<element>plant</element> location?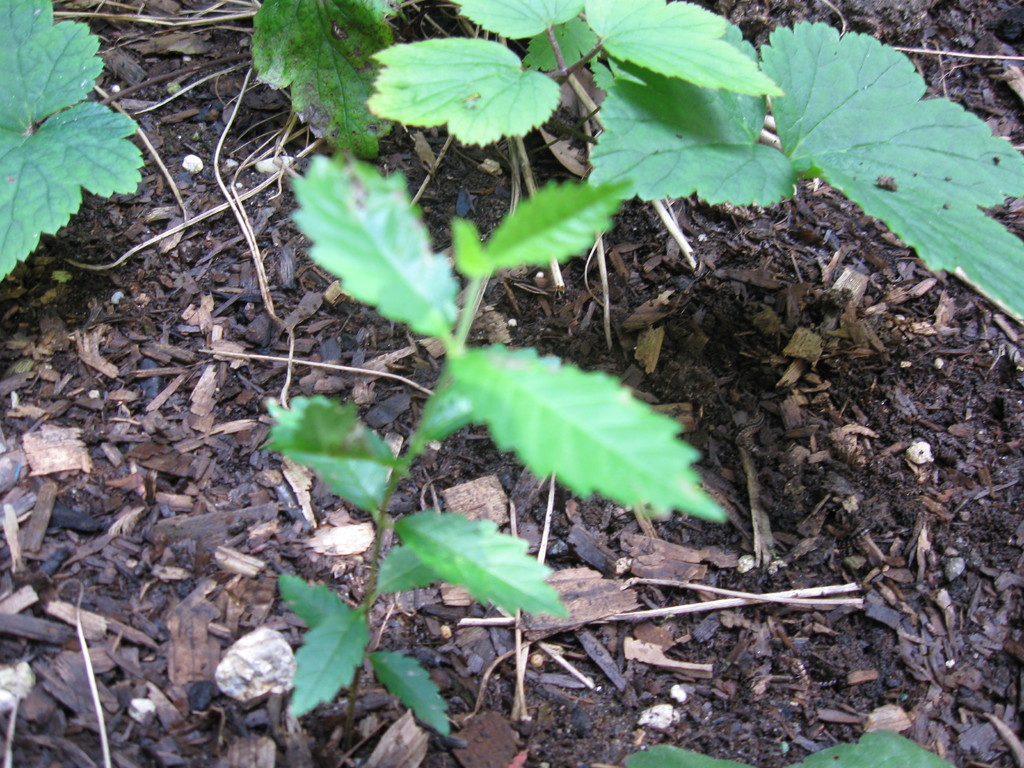
bbox=[614, 721, 970, 767]
